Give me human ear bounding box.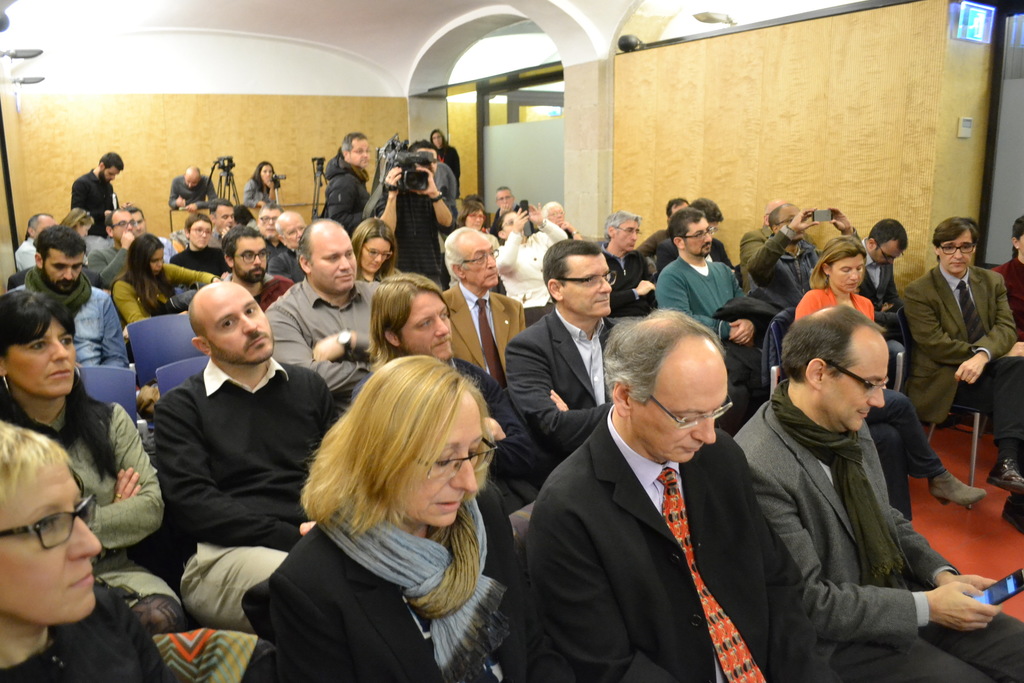
crop(452, 263, 464, 279).
